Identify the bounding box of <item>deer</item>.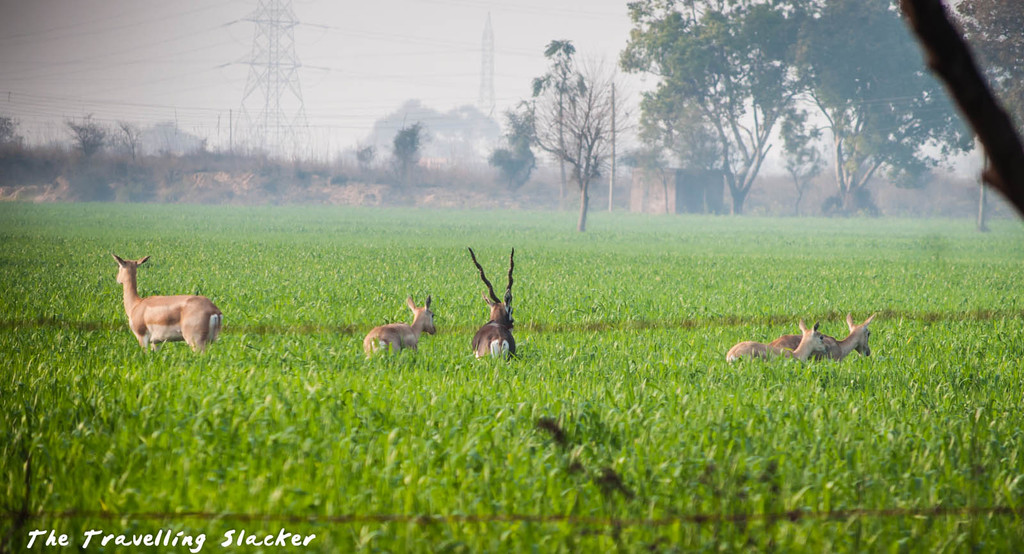
crop(471, 247, 514, 360).
